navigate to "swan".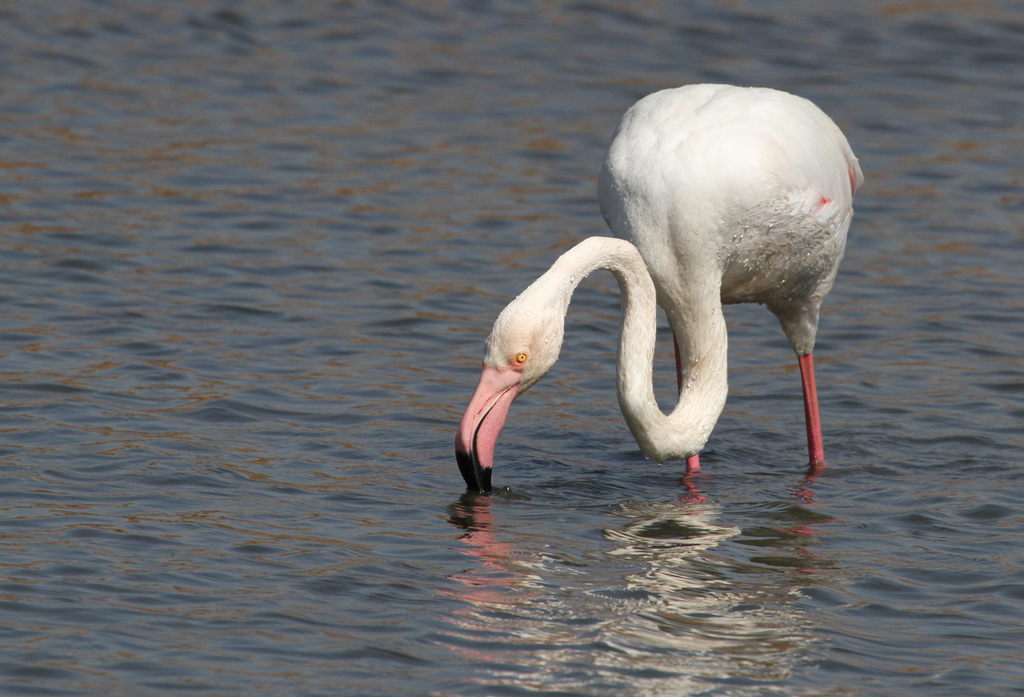
Navigation target: [505, 54, 901, 533].
